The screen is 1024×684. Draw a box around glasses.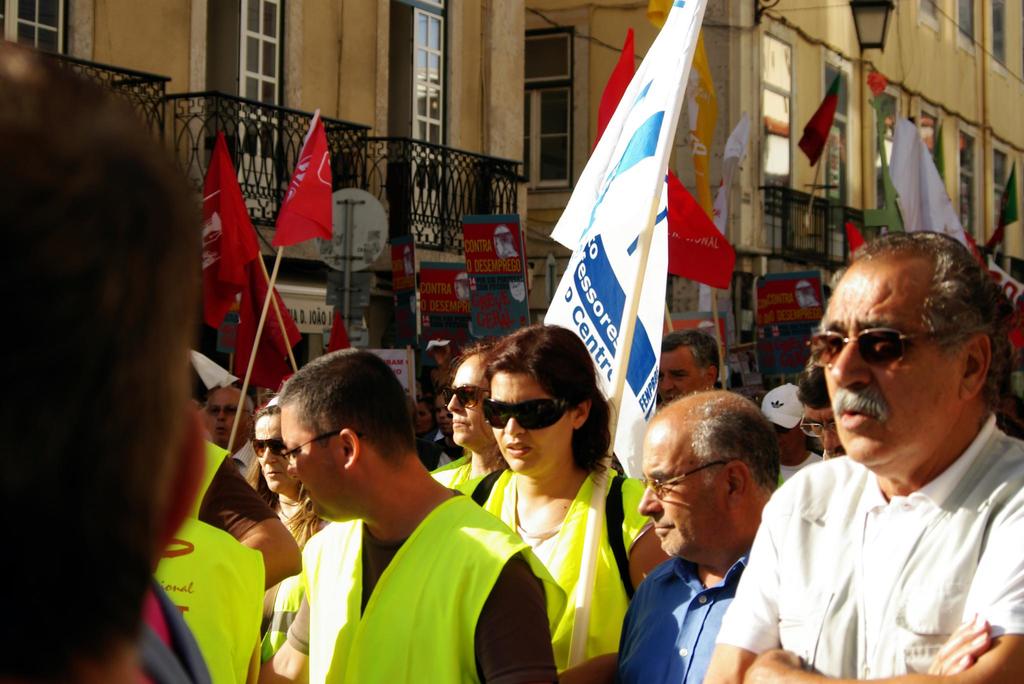
bbox(798, 415, 842, 437).
